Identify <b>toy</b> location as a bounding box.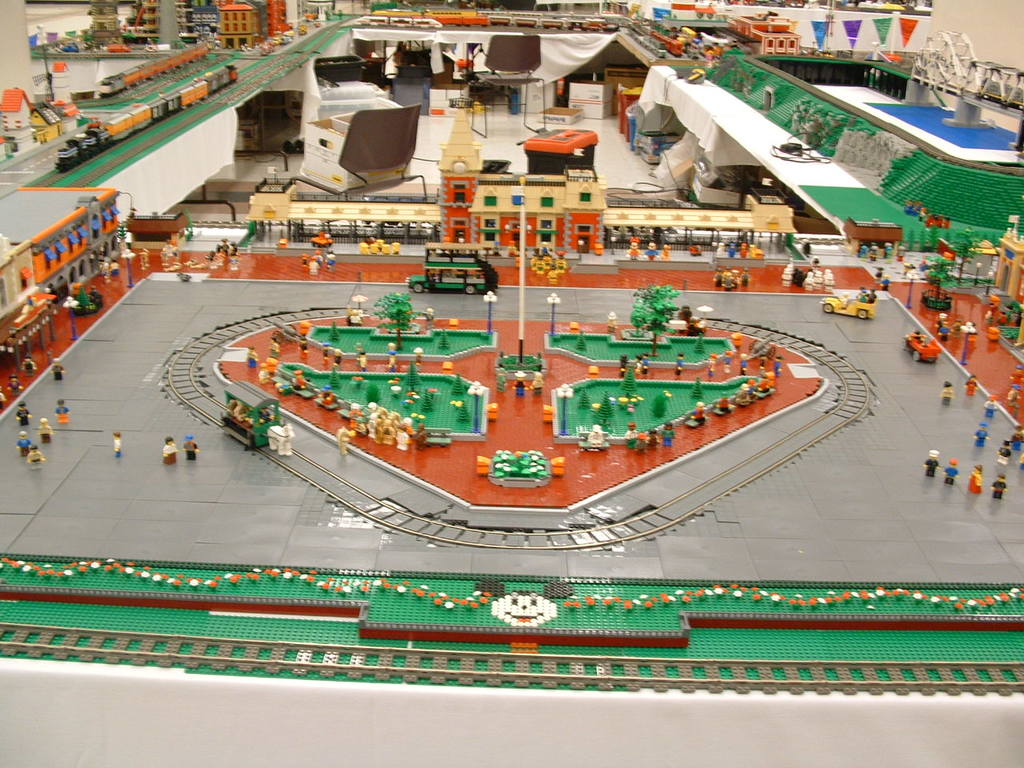
(x1=697, y1=399, x2=710, y2=427).
